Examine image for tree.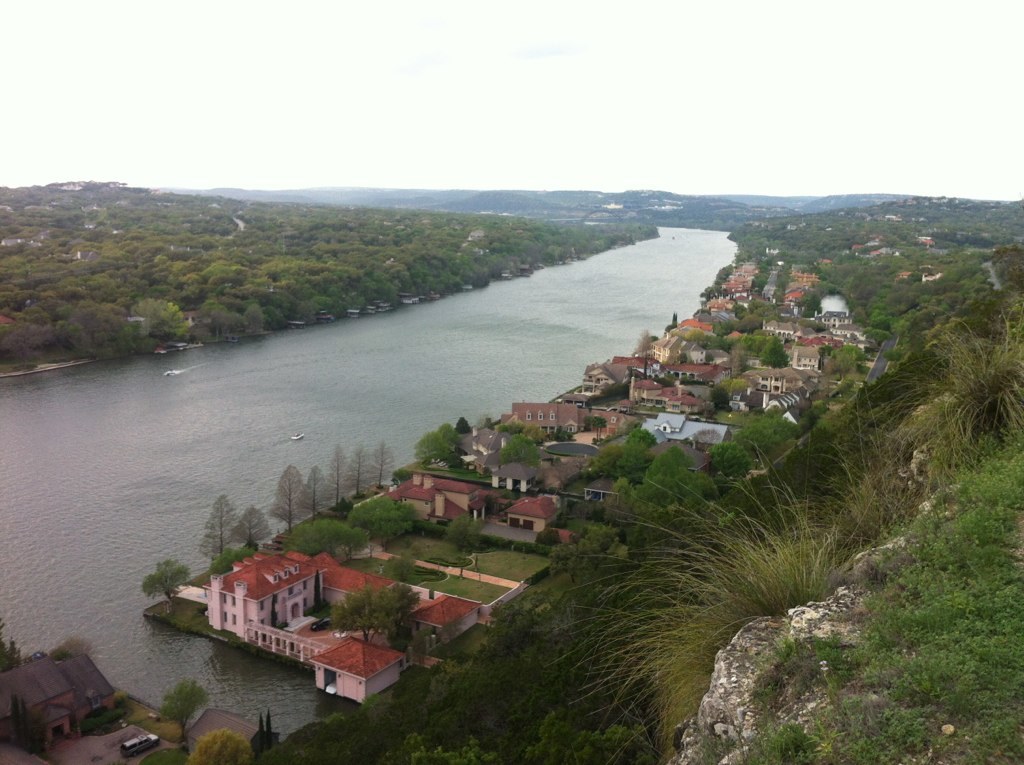
Examination result: {"left": 327, "top": 576, "right": 423, "bottom": 642}.
